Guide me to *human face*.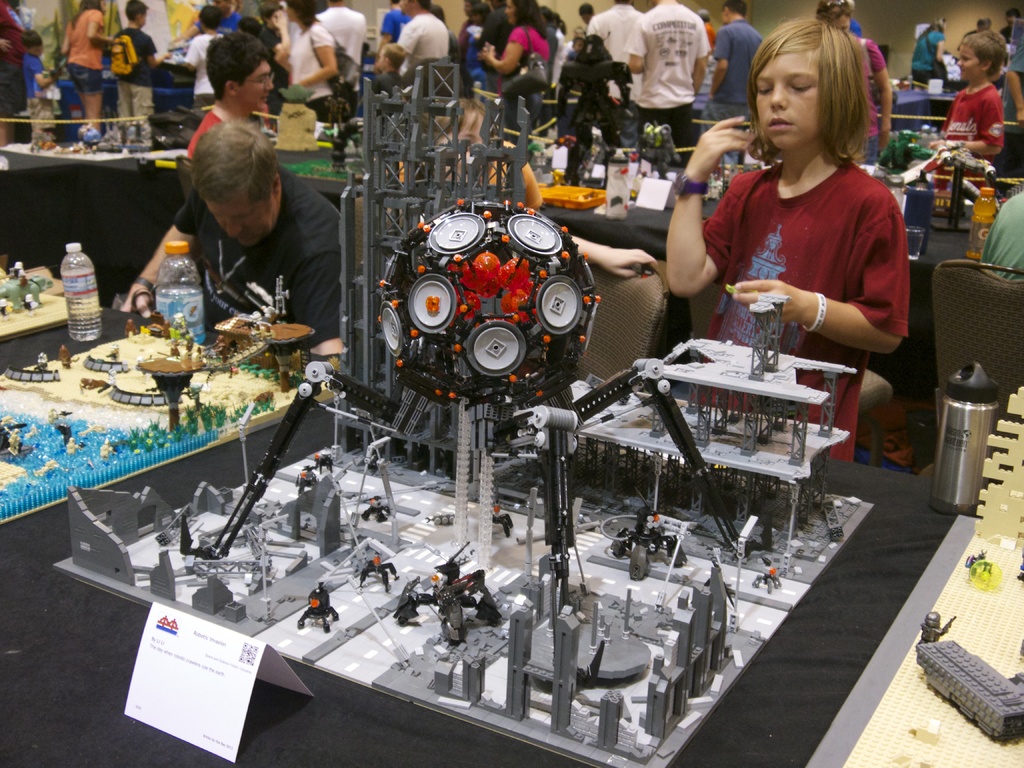
Guidance: box=[956, 46, 977, 82].
